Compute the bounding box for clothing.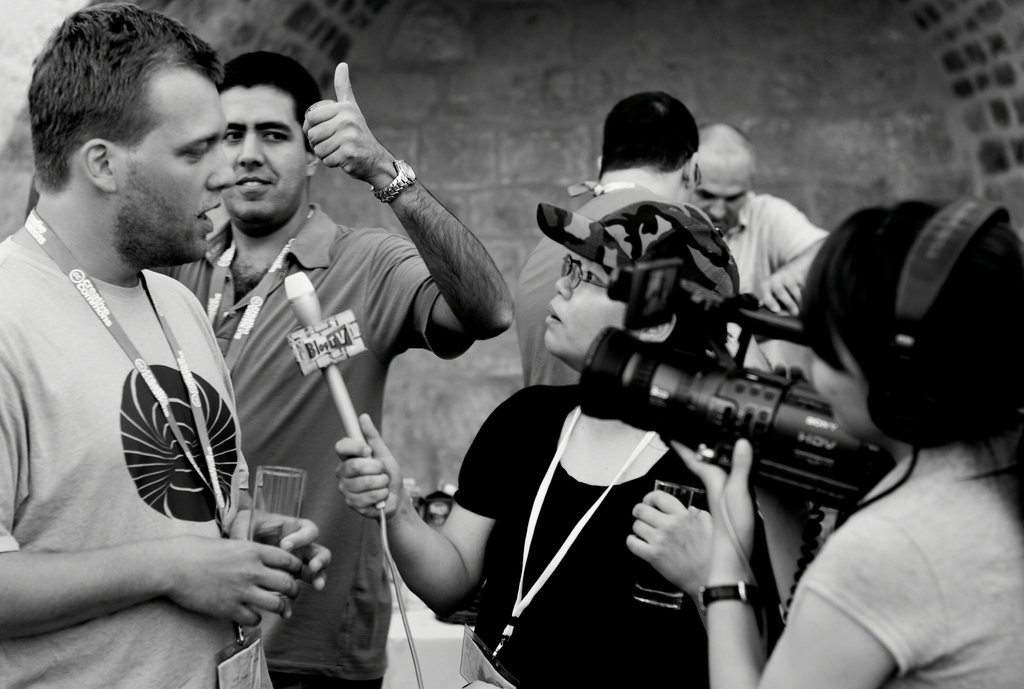
7, 179, 250, 628.
